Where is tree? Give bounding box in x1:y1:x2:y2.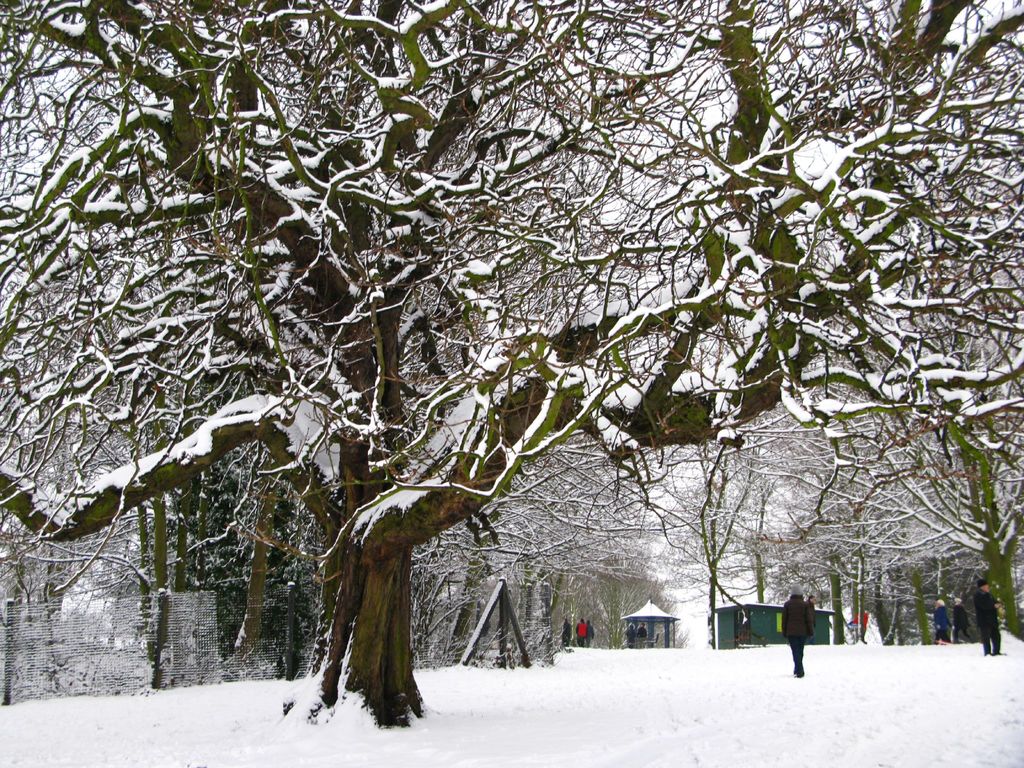
0:0:1023:727.
